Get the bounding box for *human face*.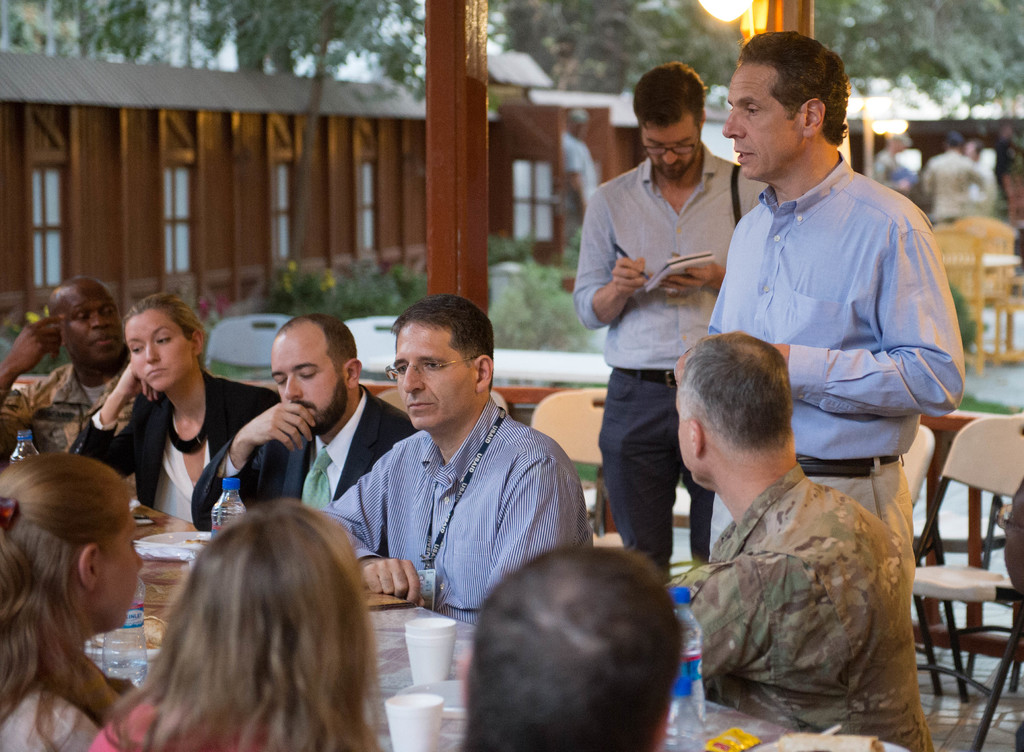
bbox(727, 64, 807, 178).
